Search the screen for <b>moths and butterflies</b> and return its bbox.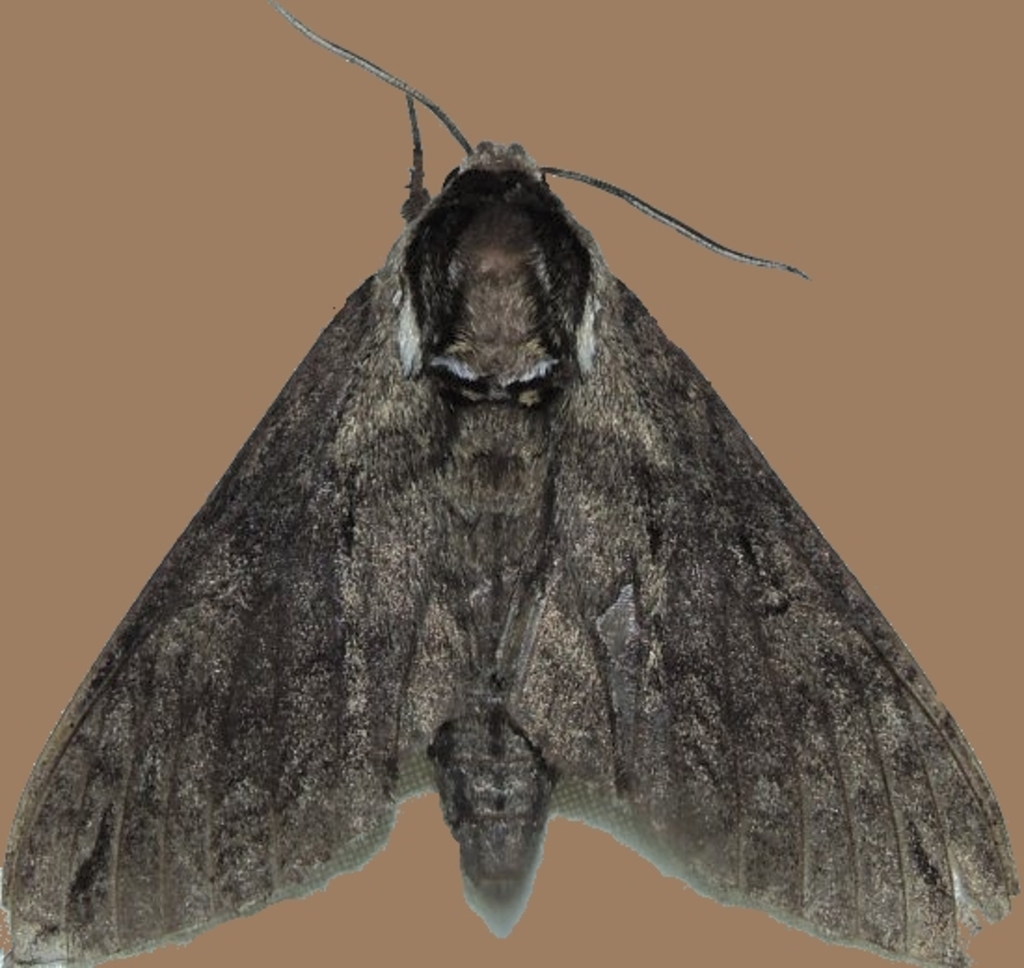
Found: l=0, t=0, r=1022, b=966.
